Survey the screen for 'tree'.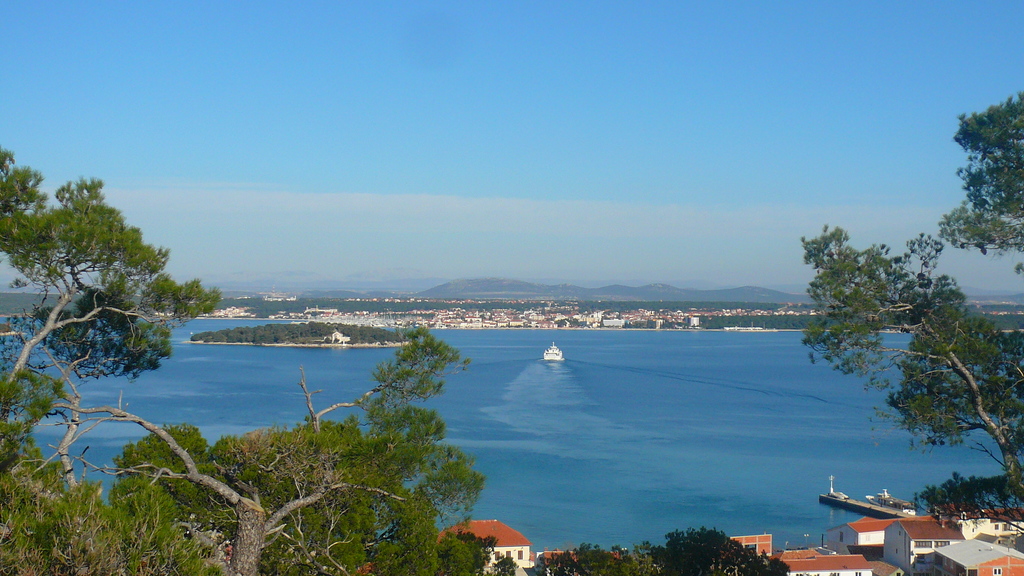
Survey found: box(0, 138, 481, 575).
